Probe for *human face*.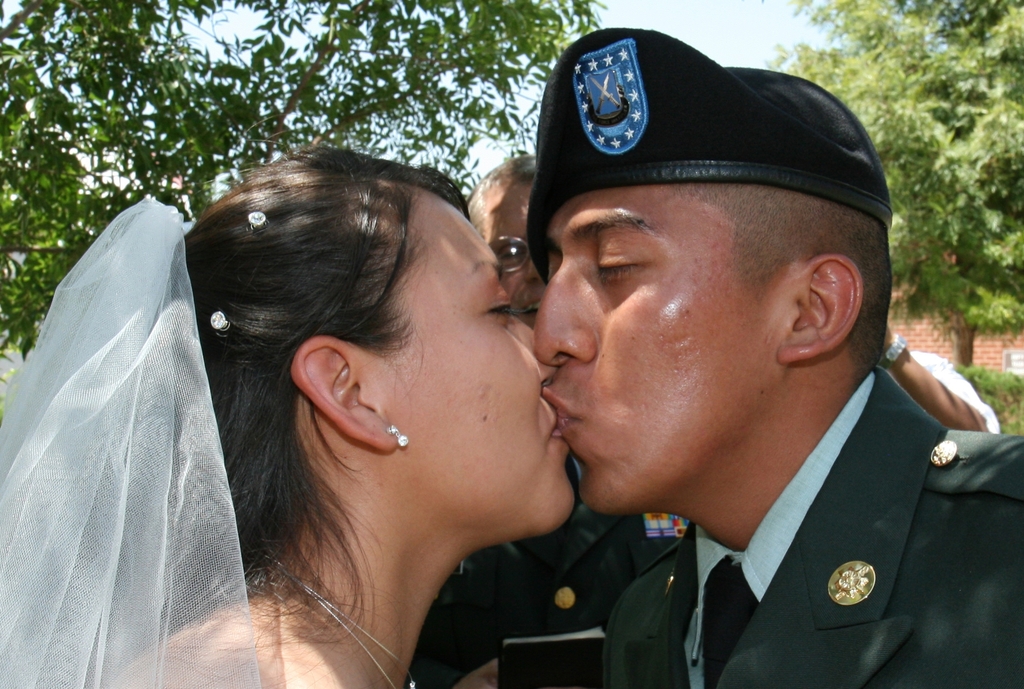
Probe result: 464,168,550,325.
